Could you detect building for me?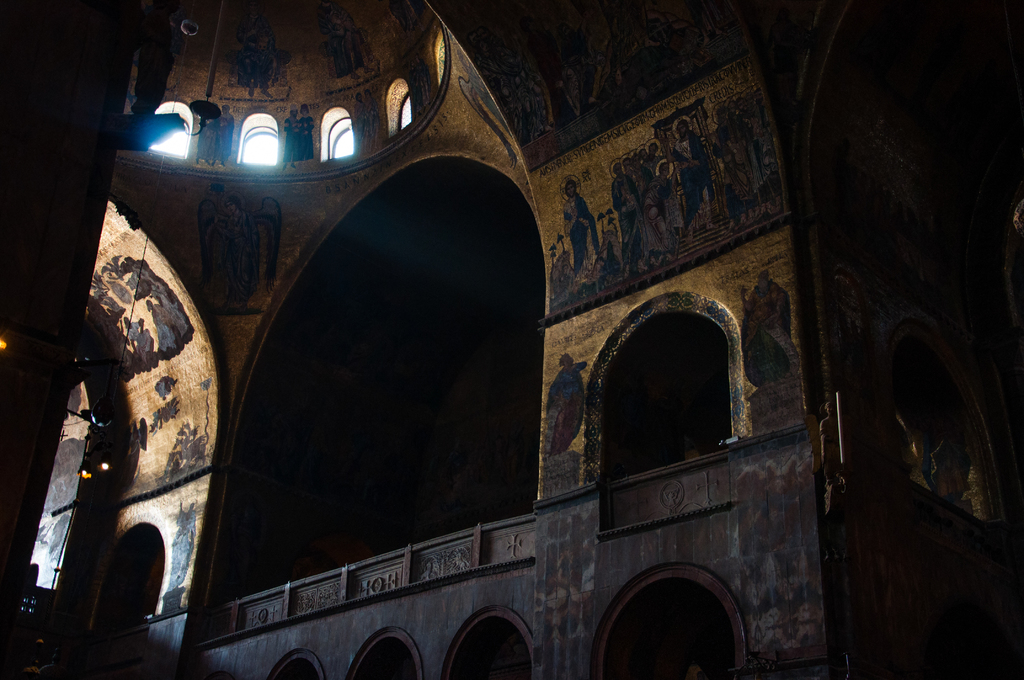
Detection result: BBox(0, 0, 1023, 679).
